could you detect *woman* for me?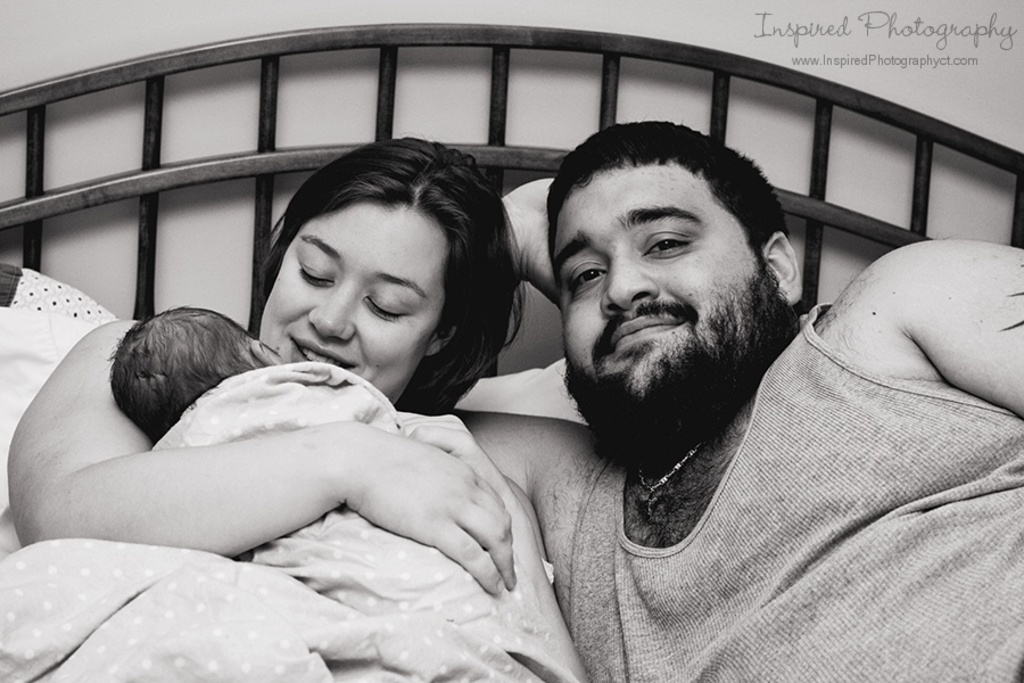
Detection result: locate(69, 125, 659, 661).
